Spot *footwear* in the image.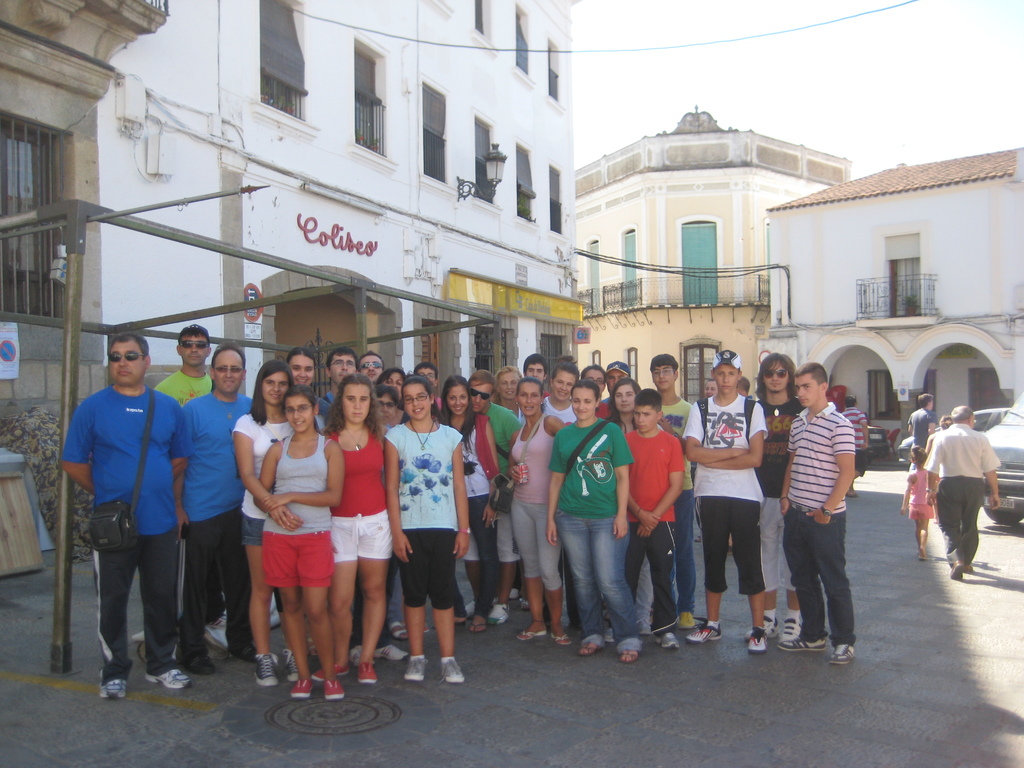
*footwear* found at (x1=356, y1=660, x2=378, y2=686).
